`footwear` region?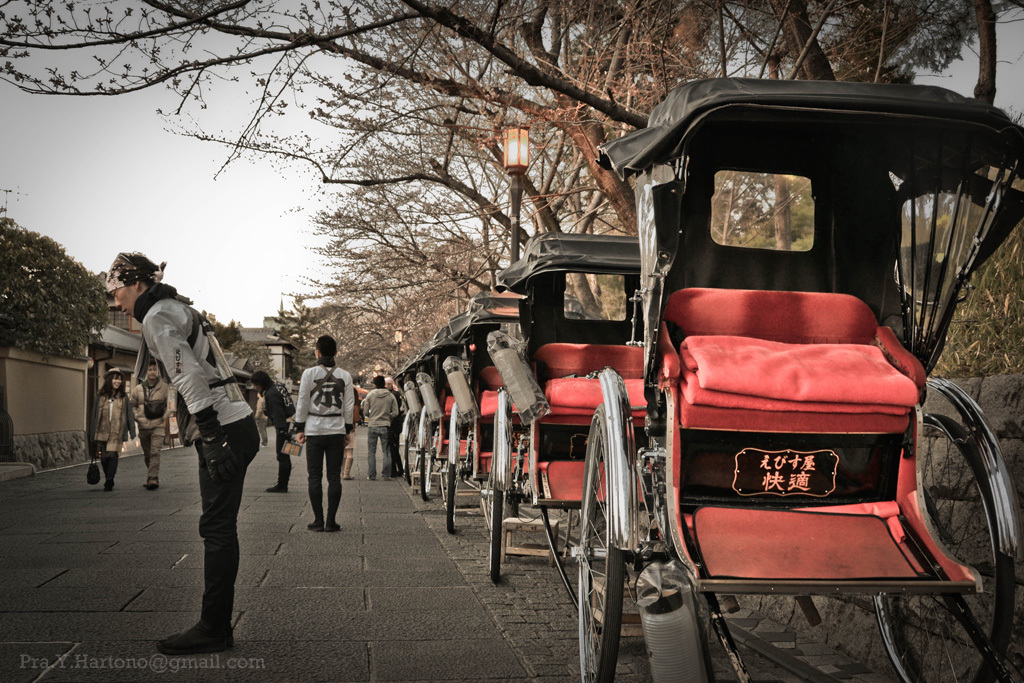
bbox=(160, 487, 244, 663)
